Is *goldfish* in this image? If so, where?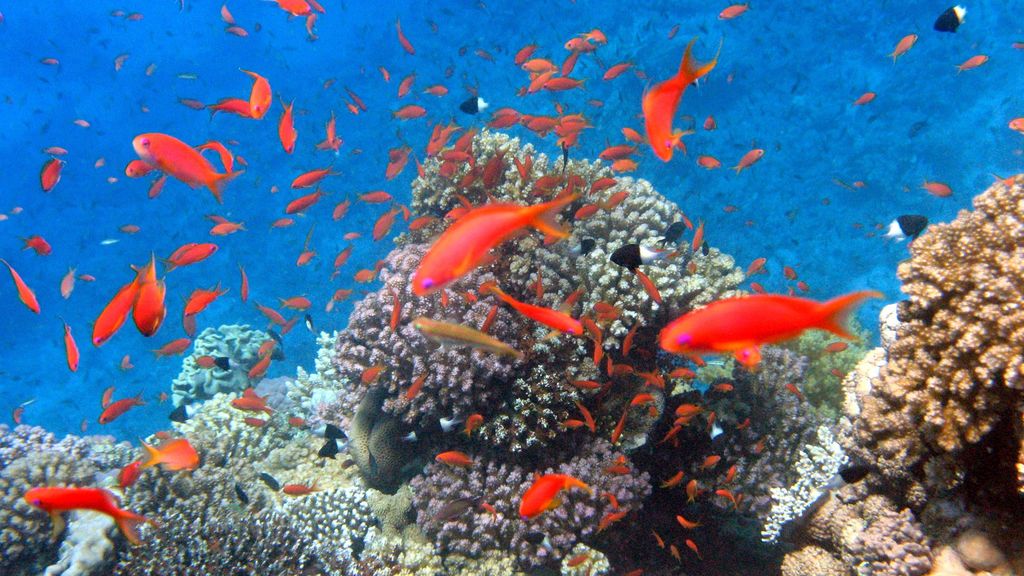
Yes, at (228,395,276,411).
